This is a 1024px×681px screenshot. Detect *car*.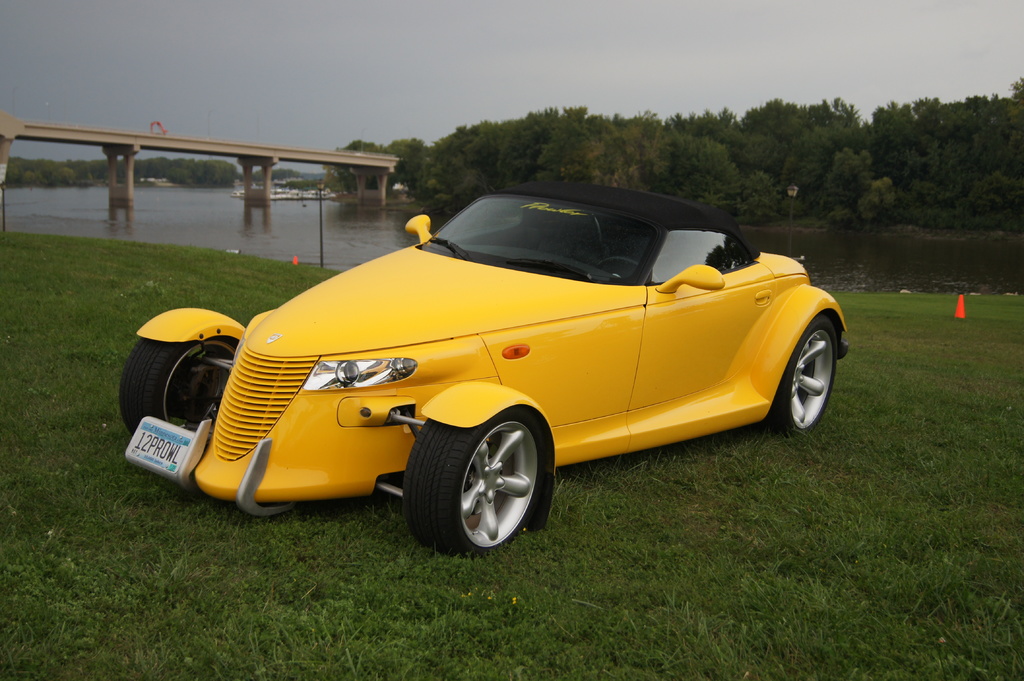
(x1=122, y1=191, x2=844, y2=564).
